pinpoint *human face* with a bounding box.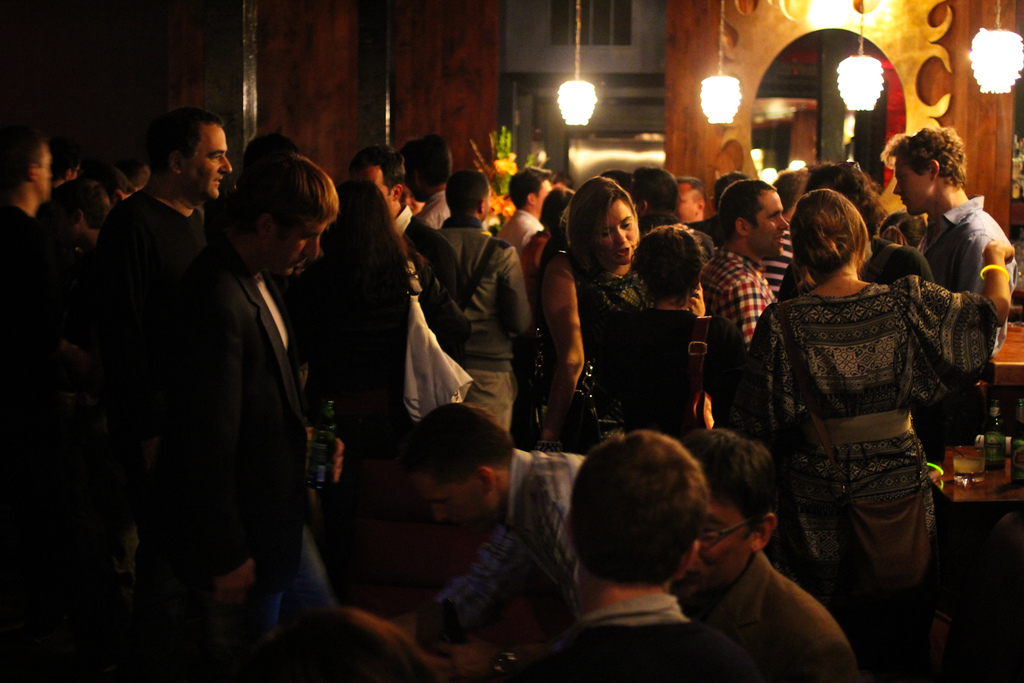
left=277, top=226, right=332, bottom=281.
